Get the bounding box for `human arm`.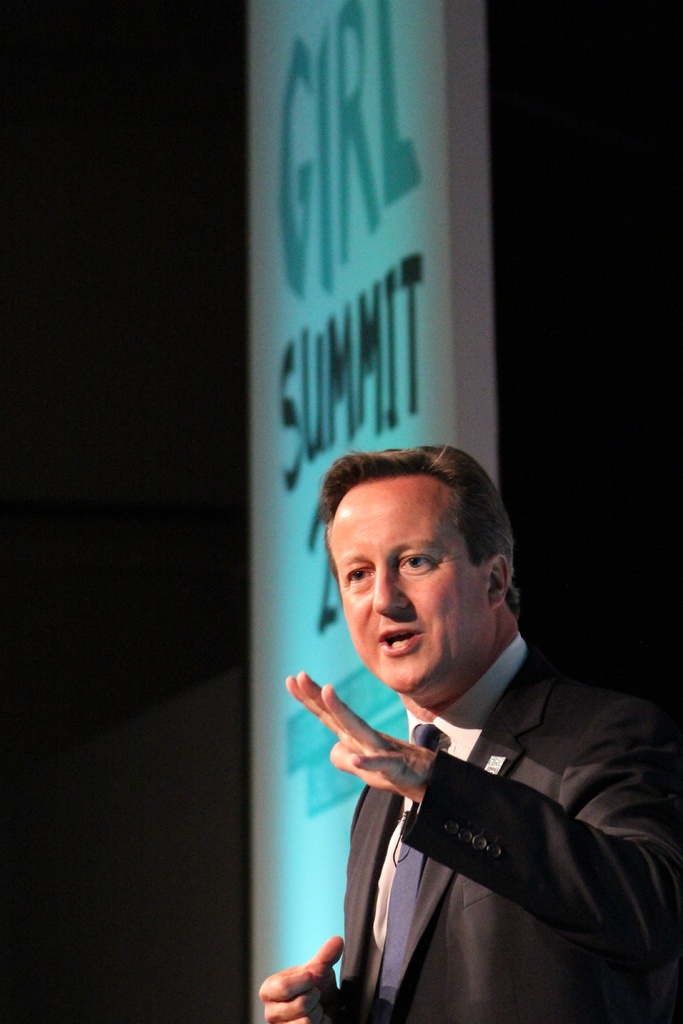
256,934,347,1023.
